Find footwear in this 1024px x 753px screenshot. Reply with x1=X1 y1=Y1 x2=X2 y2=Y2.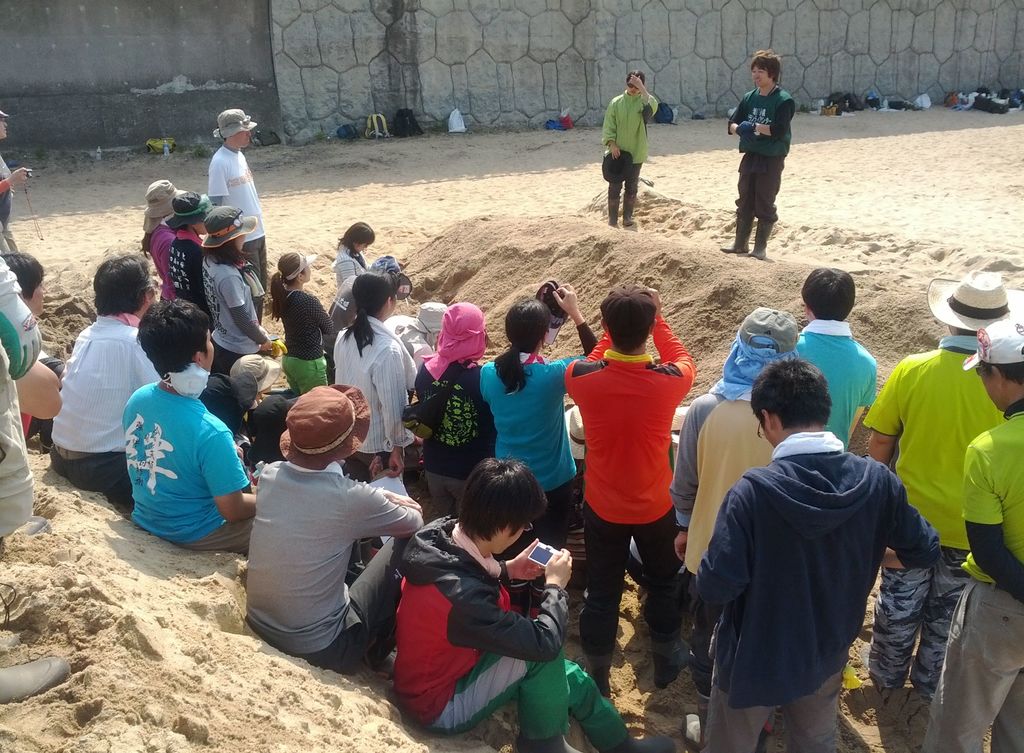
x1=650 y1=627 x2=692 y2=694.
